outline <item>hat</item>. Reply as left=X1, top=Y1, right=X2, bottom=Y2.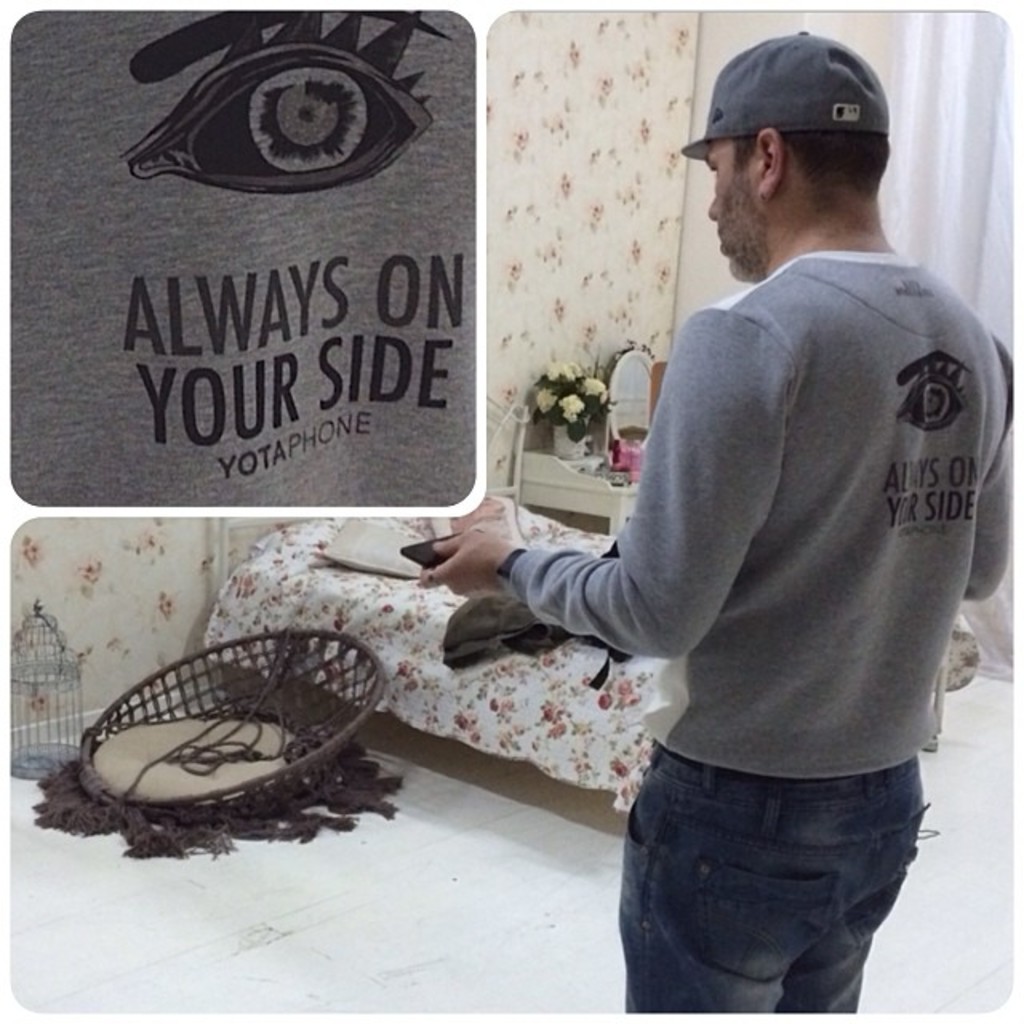
left=675, top=26, right=890, bottom=163.
